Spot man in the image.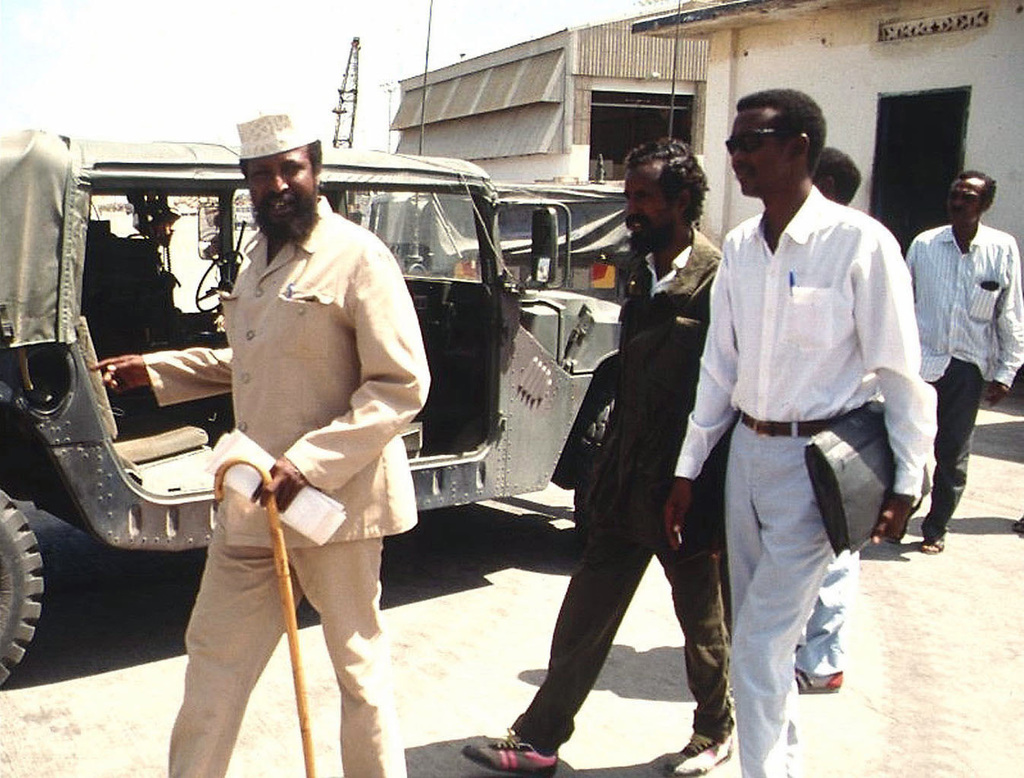
man found at [683, 73, 919, 763].
